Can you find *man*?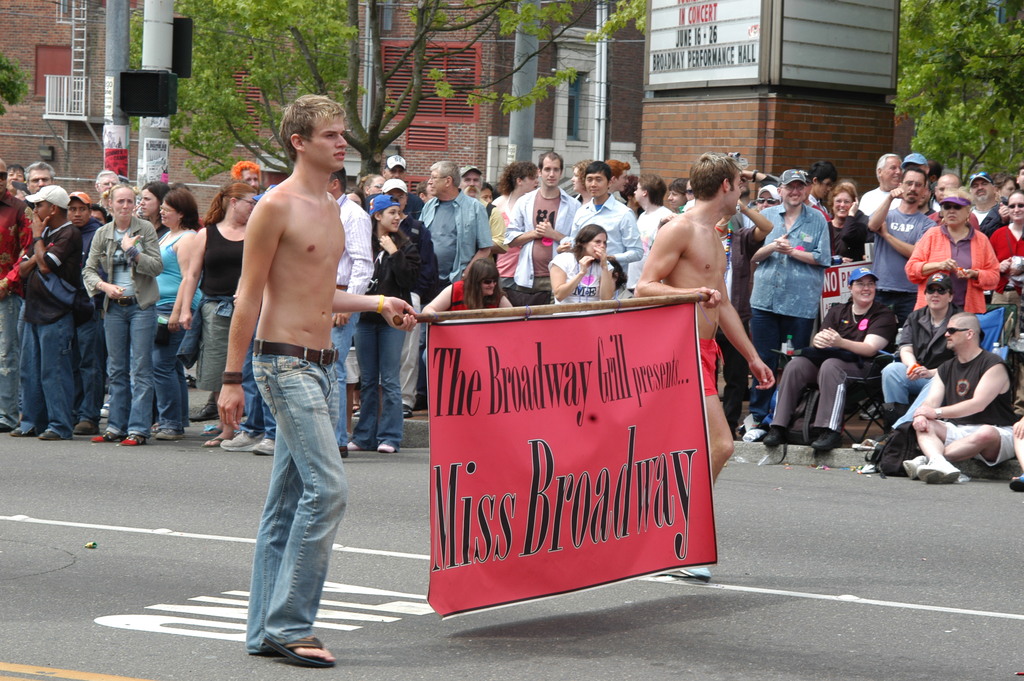
Yes, bounding box: x1=380 y1=155 x2=425 y2=215.
